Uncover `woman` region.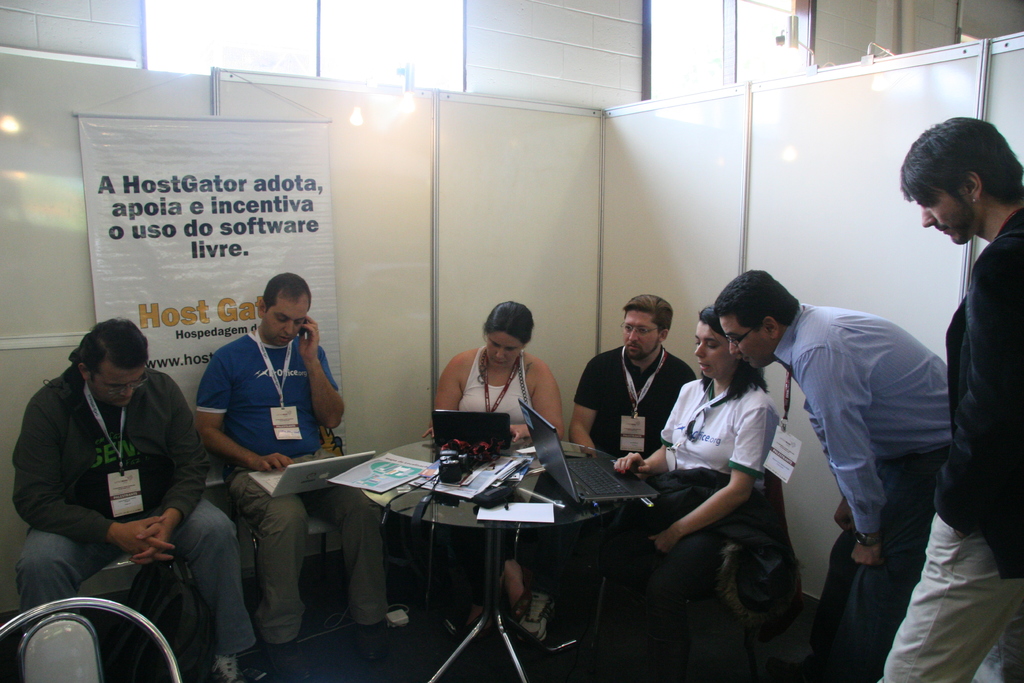
Uncovered: <bbox>600, 308, 787, 682</bbox>.
